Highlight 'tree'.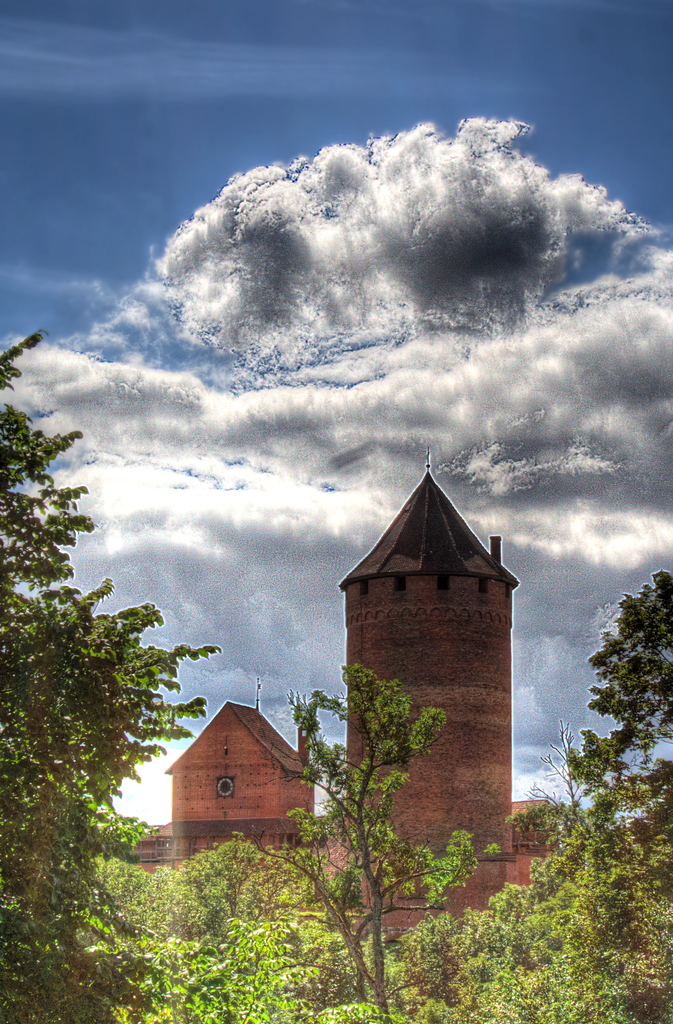
Highlighted region: {"x1": 296, "y1": 639, "x2": 490, "y2": 1023}.
